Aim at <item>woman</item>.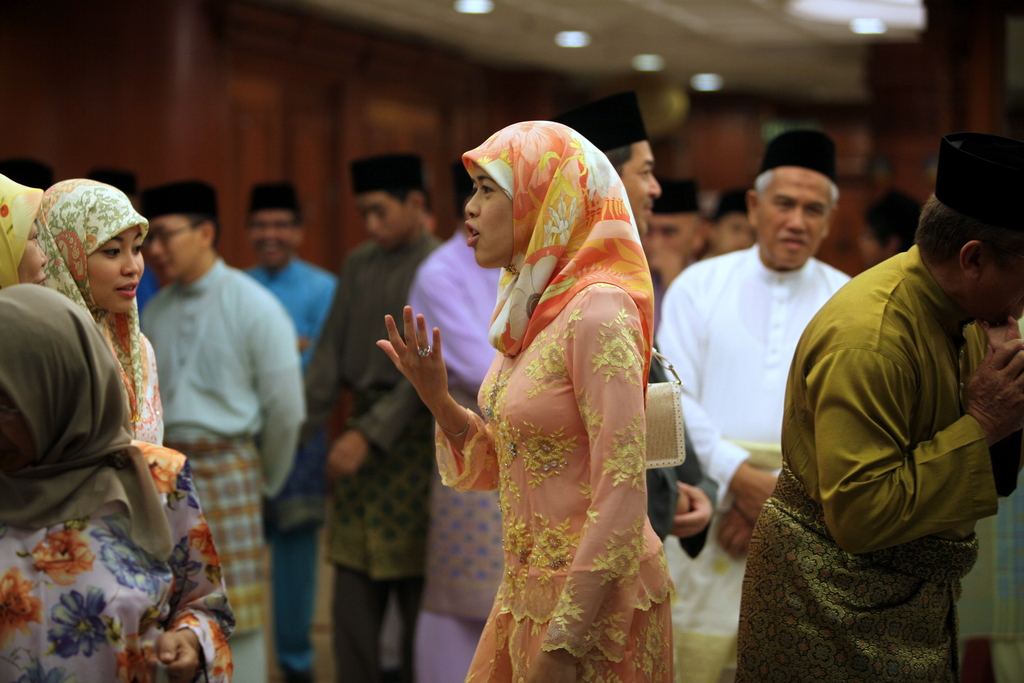
Aimed at bbox=[36, 178, 168, 445].
